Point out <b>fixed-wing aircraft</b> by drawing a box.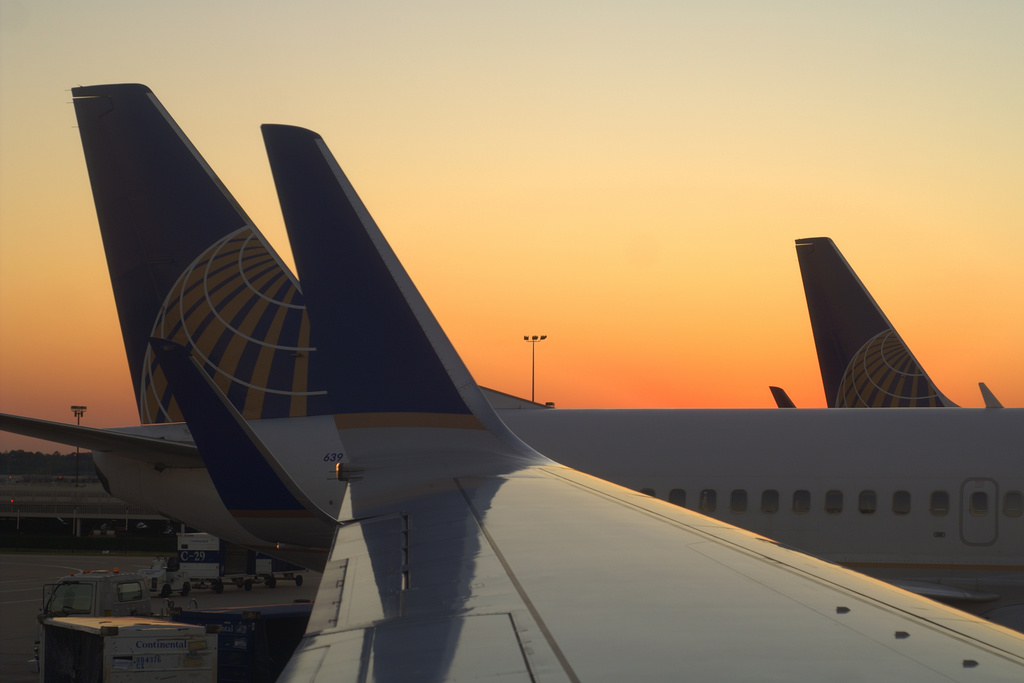
(150,126,1018,682).
